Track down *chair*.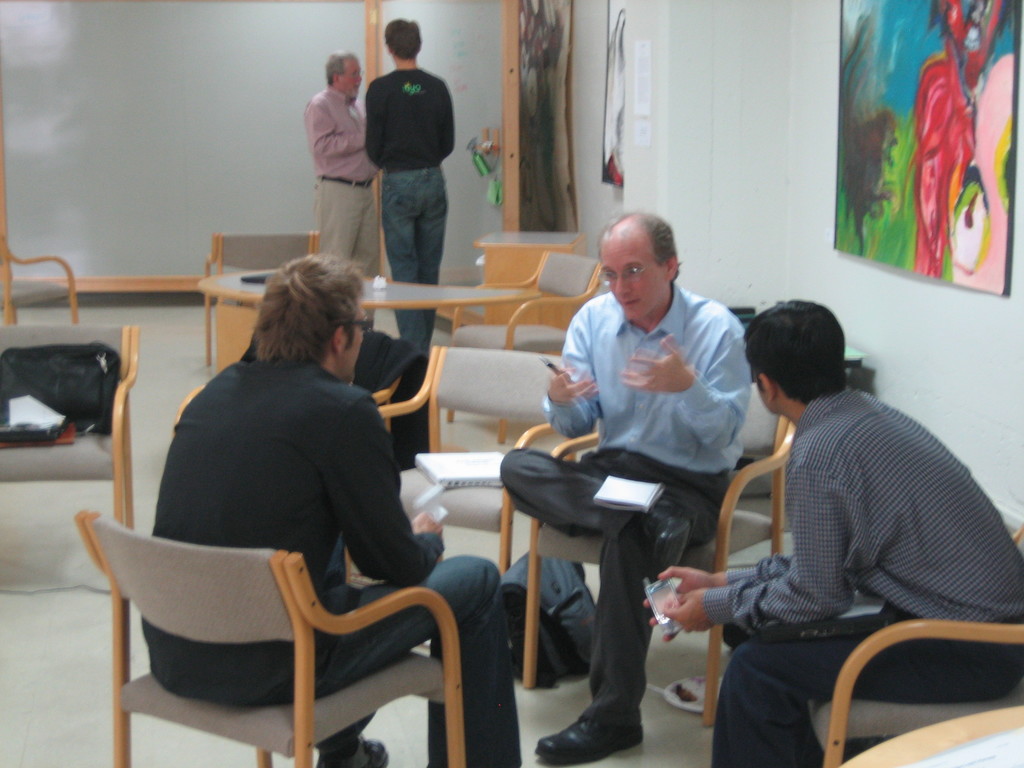
Tracked to bbox(60, 518, 475, 752).
